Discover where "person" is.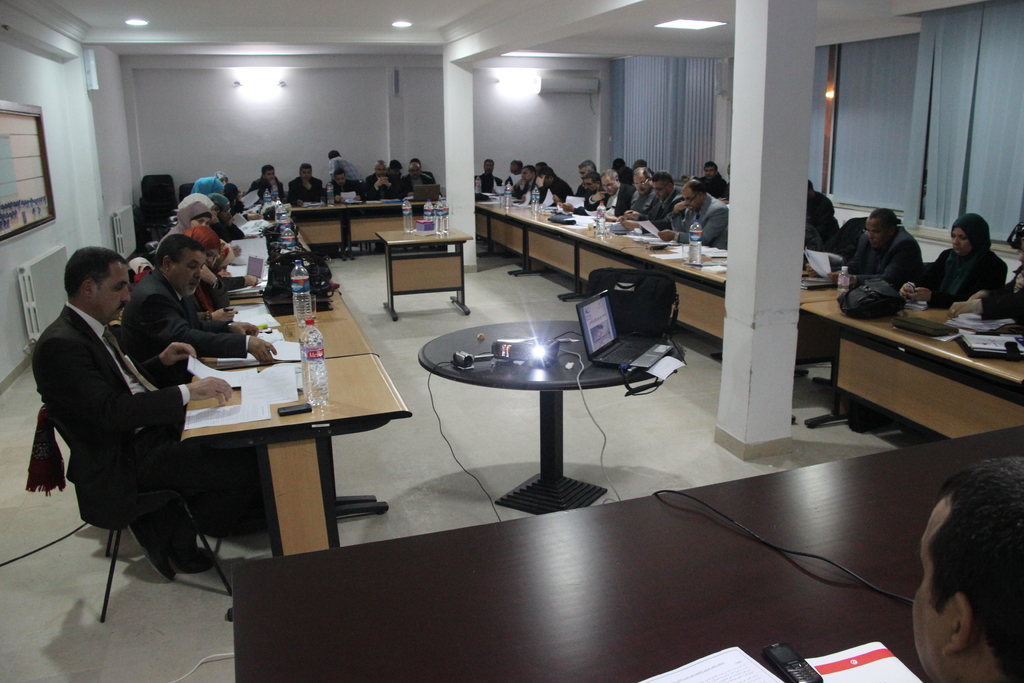
Discovered at 219 183 262 224.
